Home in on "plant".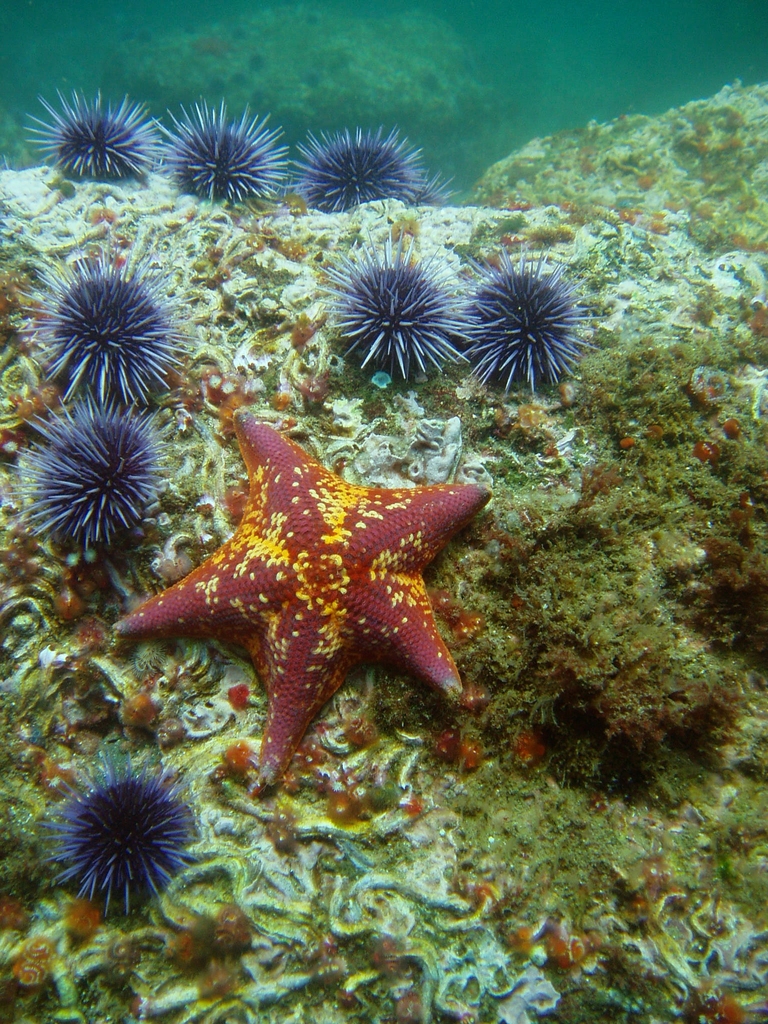
Homed in at 322/230/492/386.
